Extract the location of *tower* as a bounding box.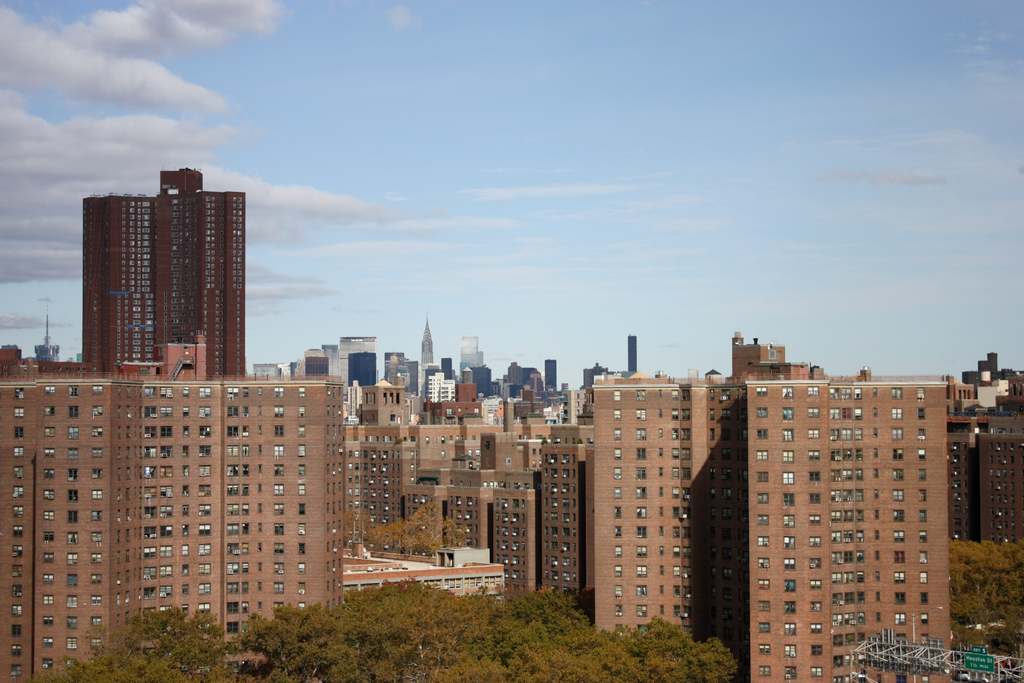
Rect(625, 333, 639, 375).
